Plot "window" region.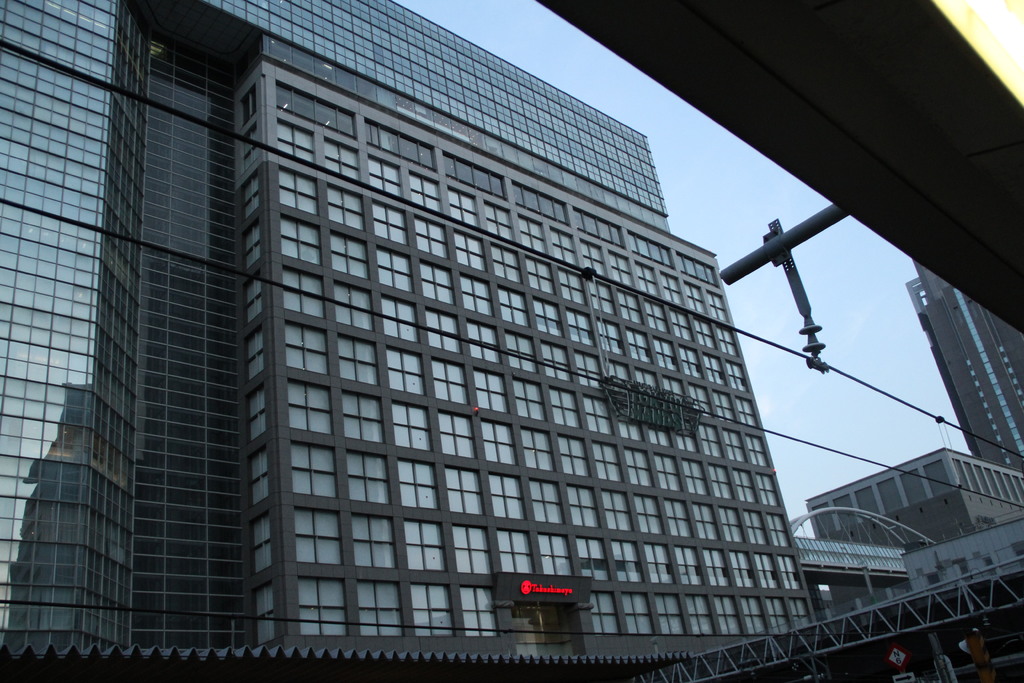
Plotted at [705,356,723,384].
